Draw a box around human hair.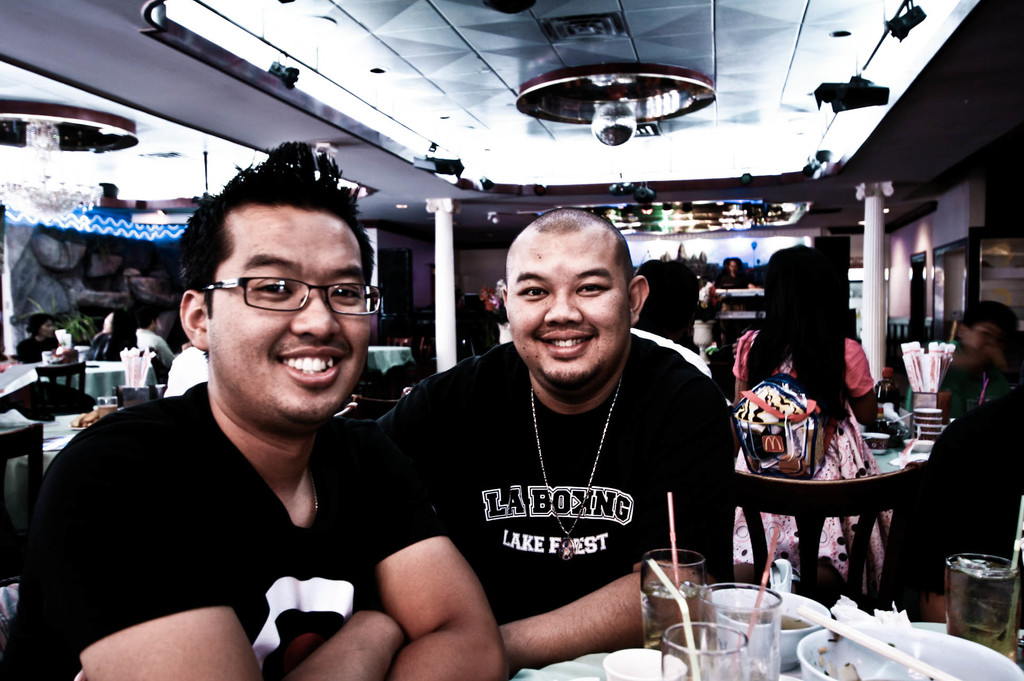
[743, 241, 853, 433].
